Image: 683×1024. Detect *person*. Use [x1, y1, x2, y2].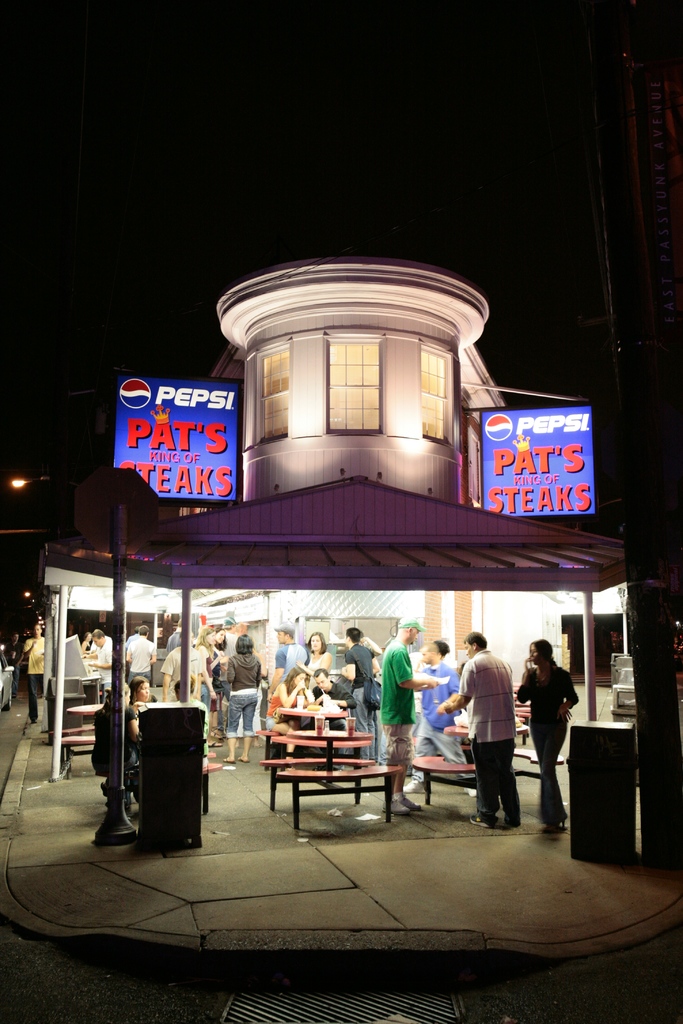
[265, 666, 308, 771].
